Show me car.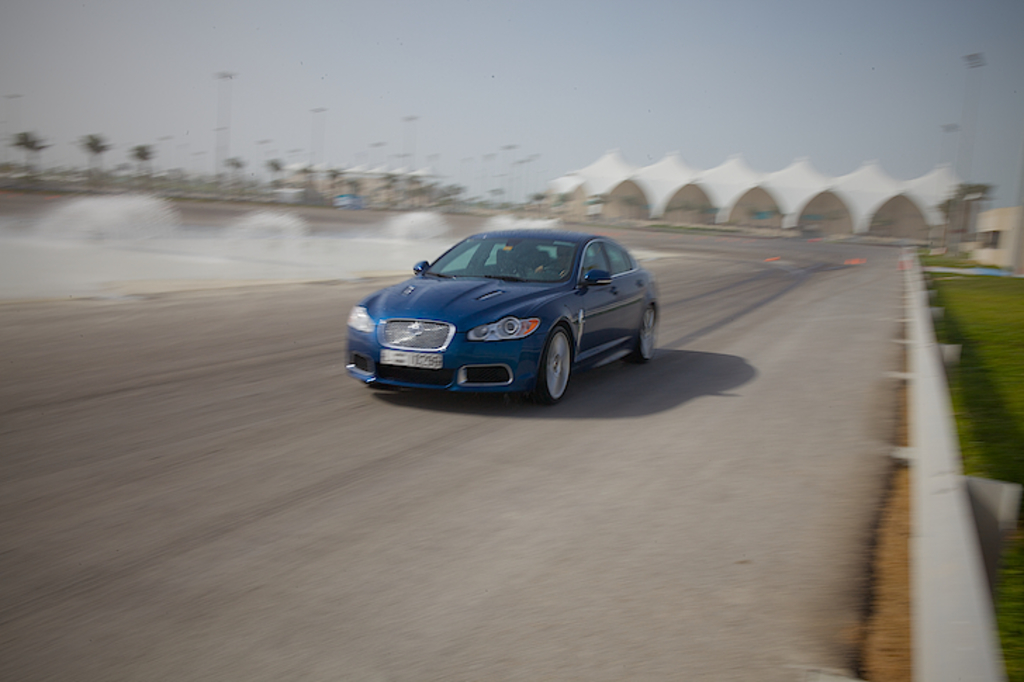
car is here: 349/225/663/401.
